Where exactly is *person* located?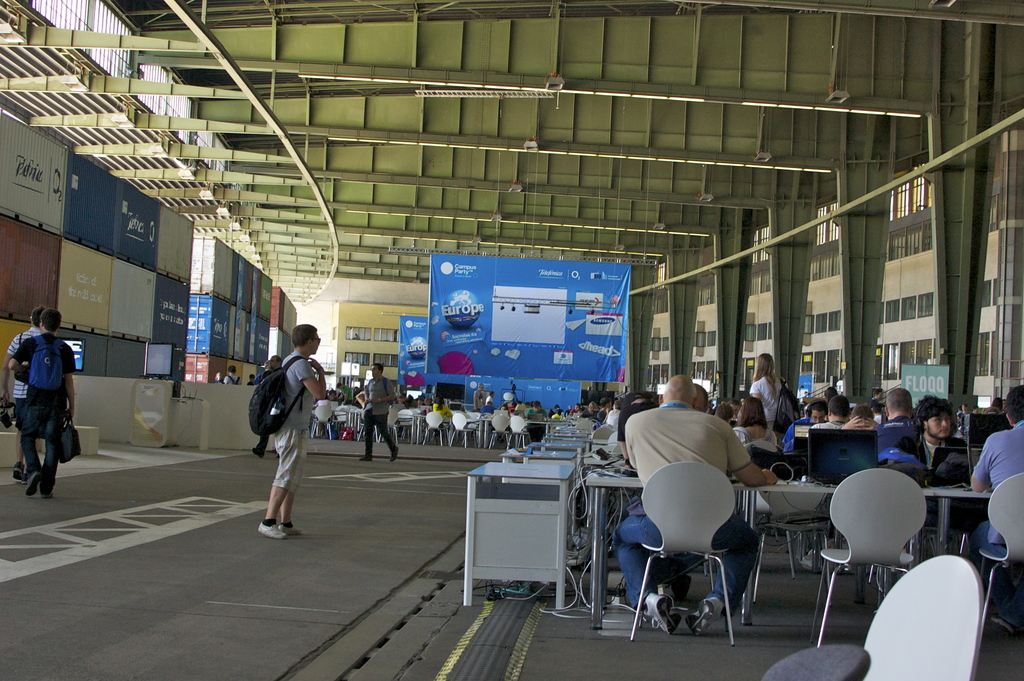
Its bounding box is box=[614, 395, 726, 490].
